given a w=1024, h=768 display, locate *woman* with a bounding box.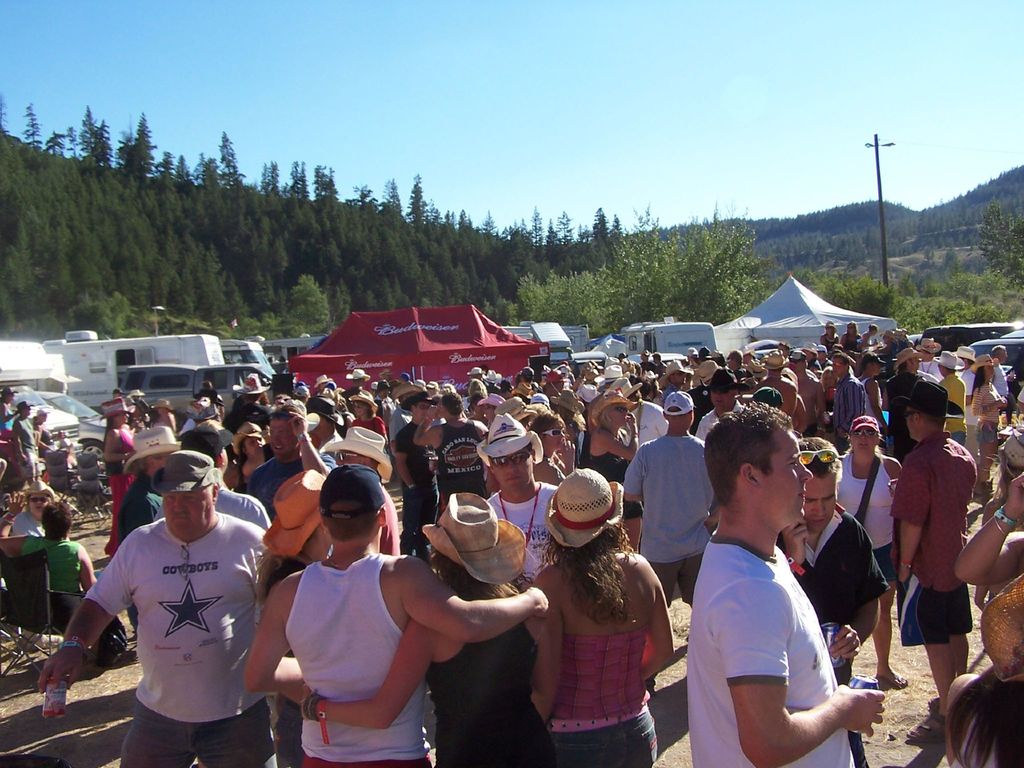
Located: bbox=[819, 363, 840, 389].
